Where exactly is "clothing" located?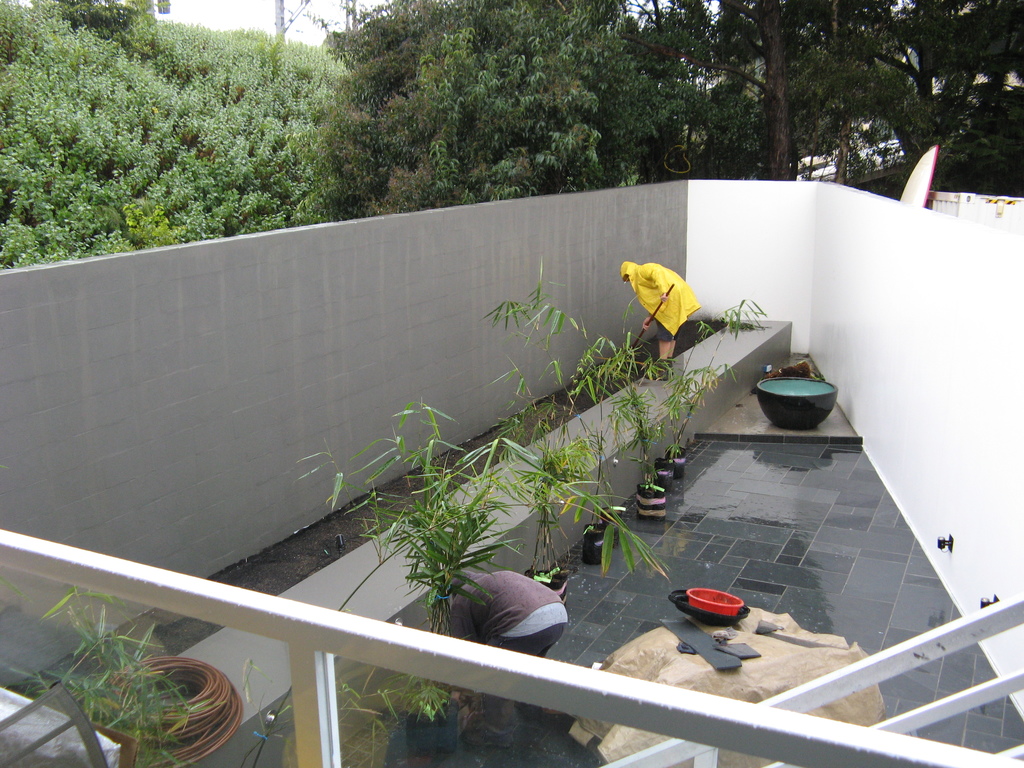
Its bounding box is Rect(447, 564, 579, 659).
